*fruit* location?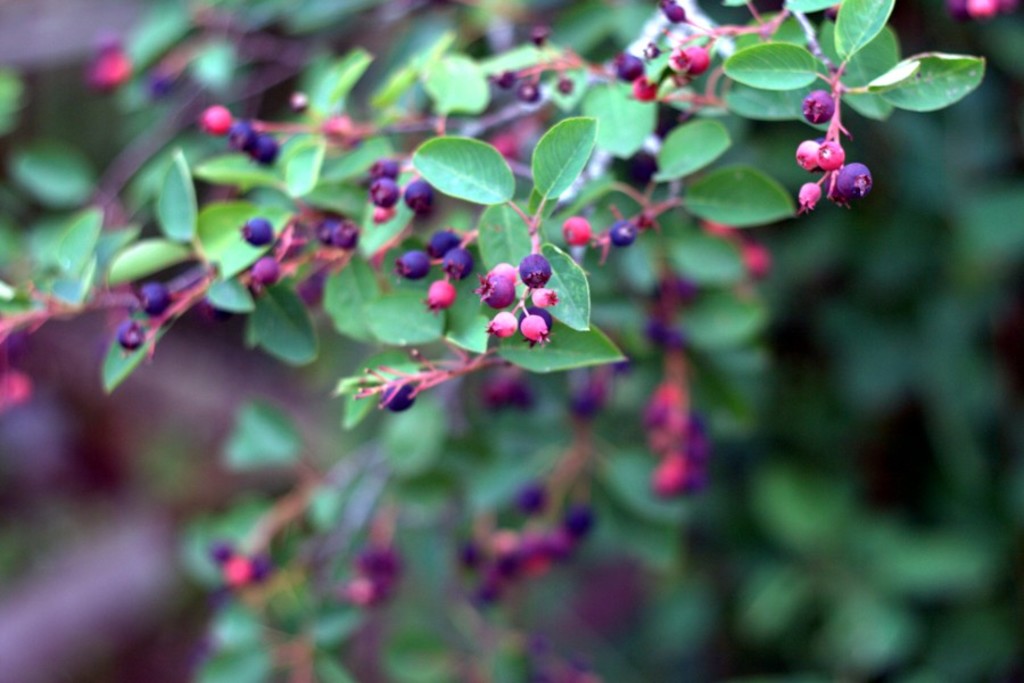
<region>609, 52, 650, 83</region>
